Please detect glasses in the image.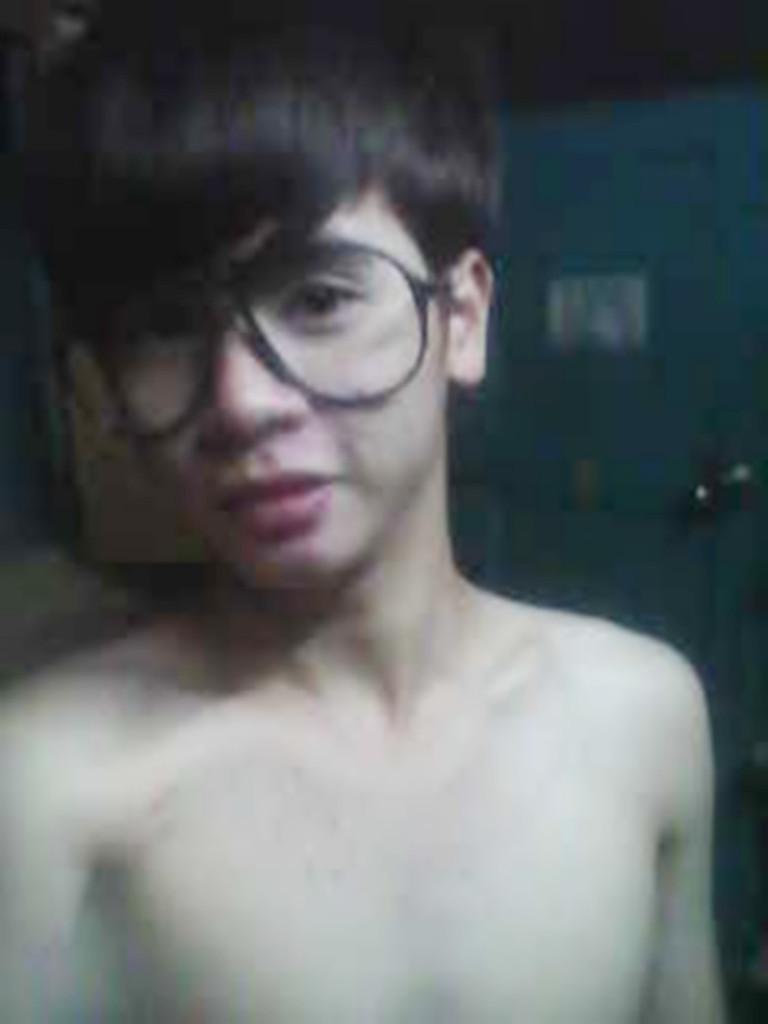
bbox=[99, 220, 481, 414].
